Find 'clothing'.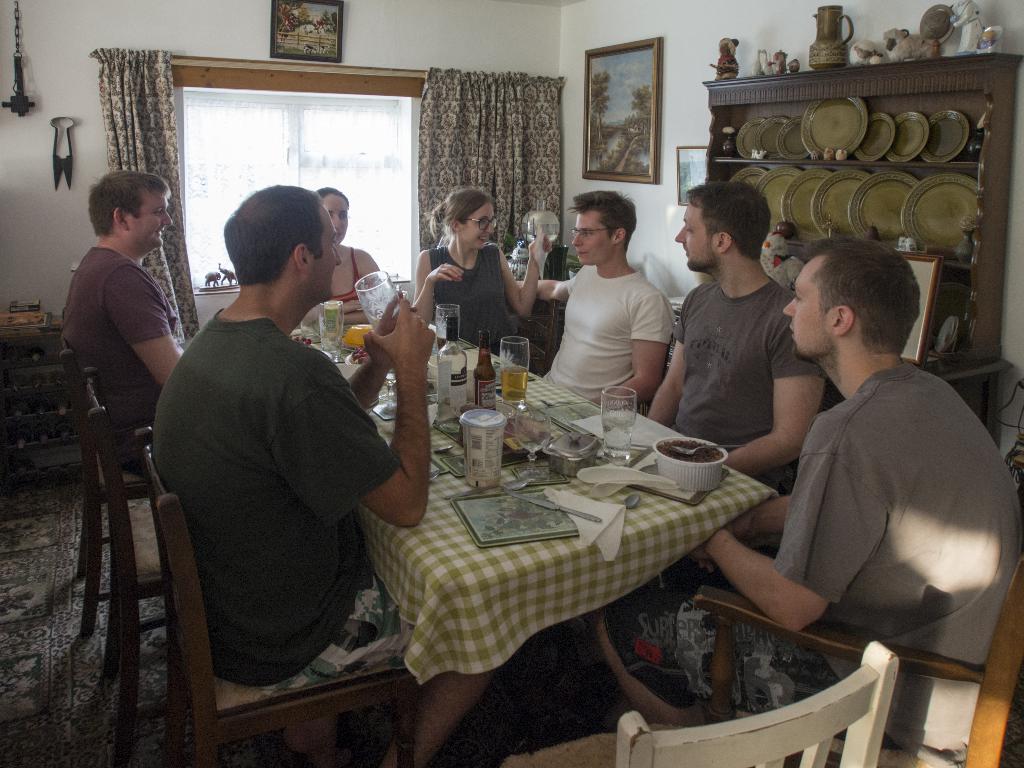
{"left": 419, "top": 249, "right": 514, "bottom": 358}.
